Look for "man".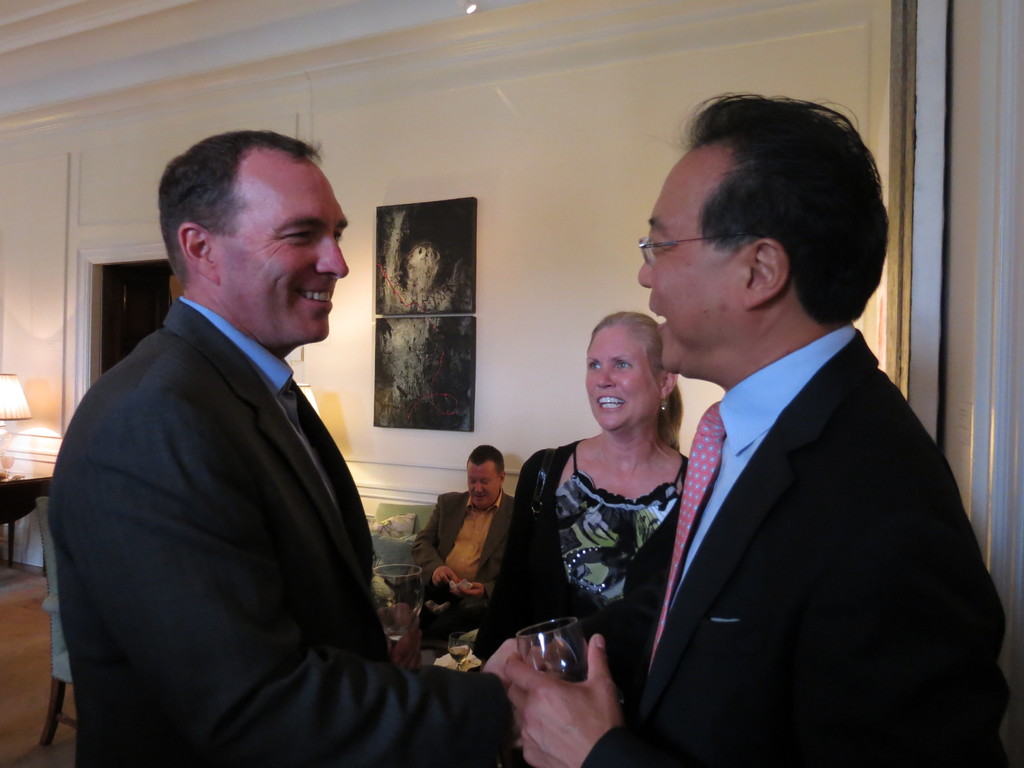
Found: bbox=[47, 117, 474, 753].
